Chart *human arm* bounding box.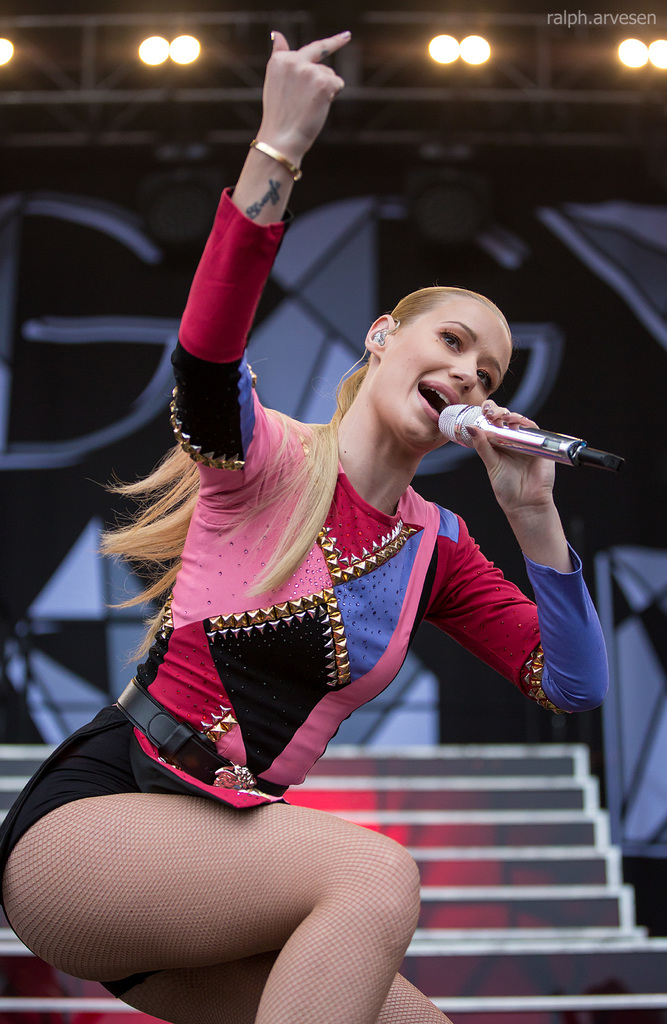
Charted: x1=428 y1=398 x2=610 y2=717.
